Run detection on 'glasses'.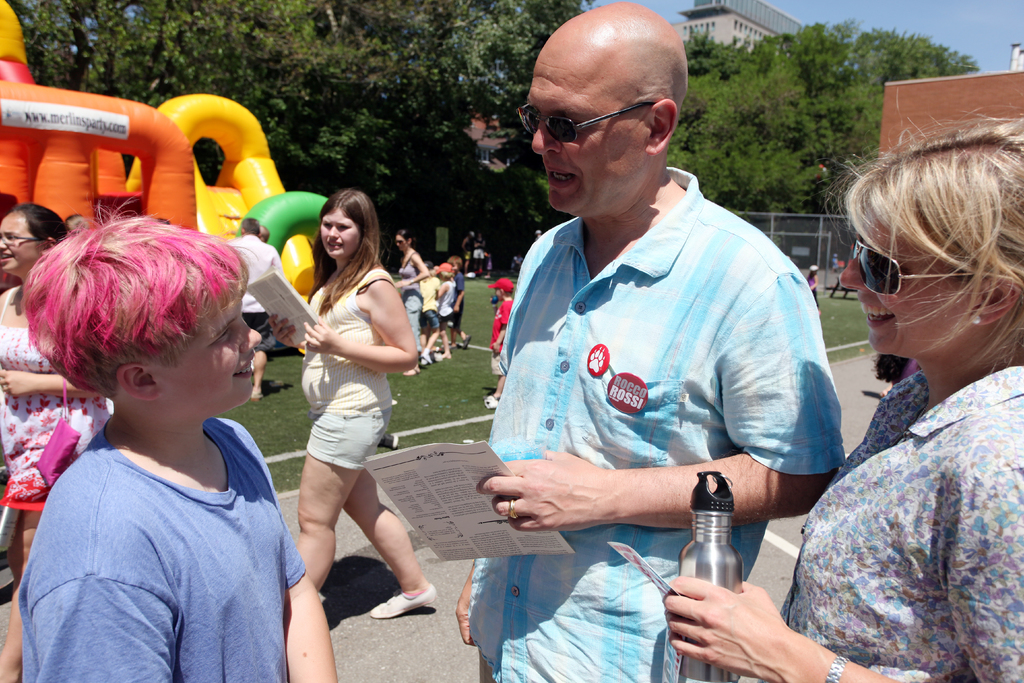
Result: {"x1": 0, "y1": 231, "x2": 48, "y2": 244}.
